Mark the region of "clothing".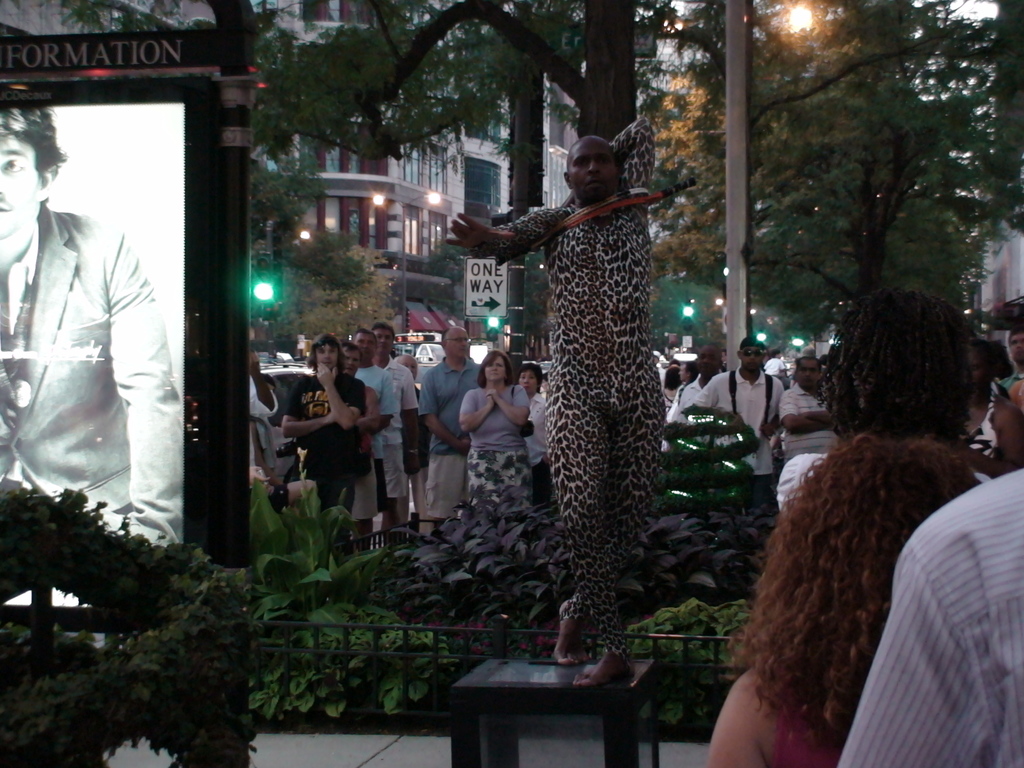
Region: select_region(667, 371, 694, 426).
